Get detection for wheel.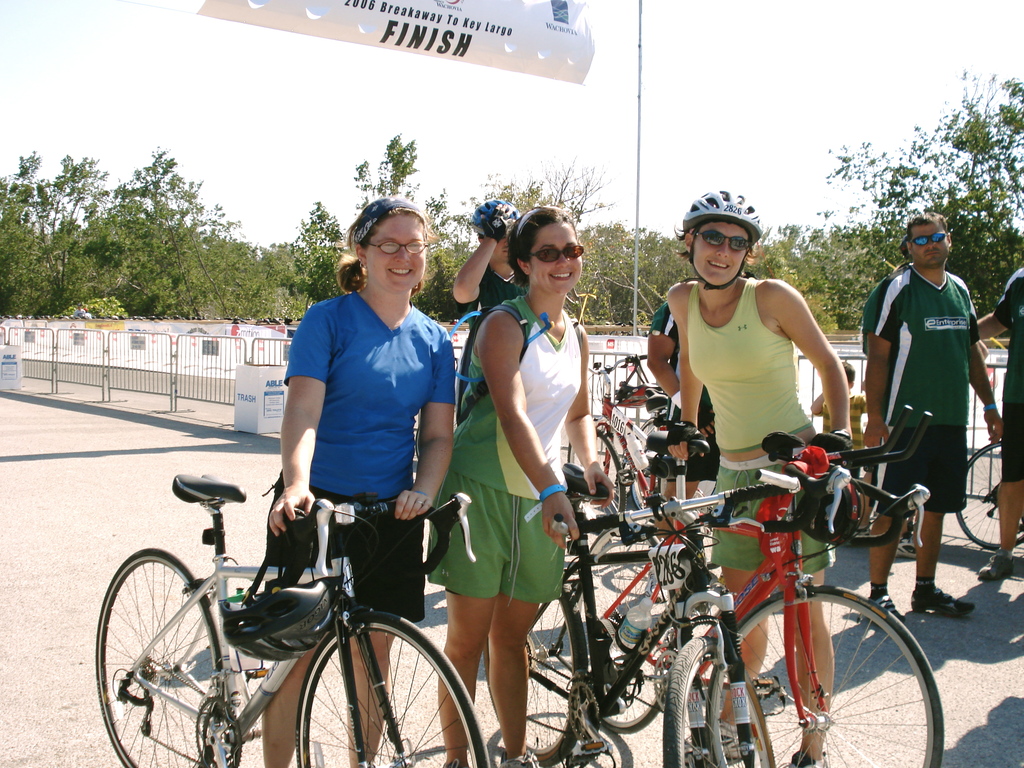
Detection: <box>567,430,627,518</box>.
